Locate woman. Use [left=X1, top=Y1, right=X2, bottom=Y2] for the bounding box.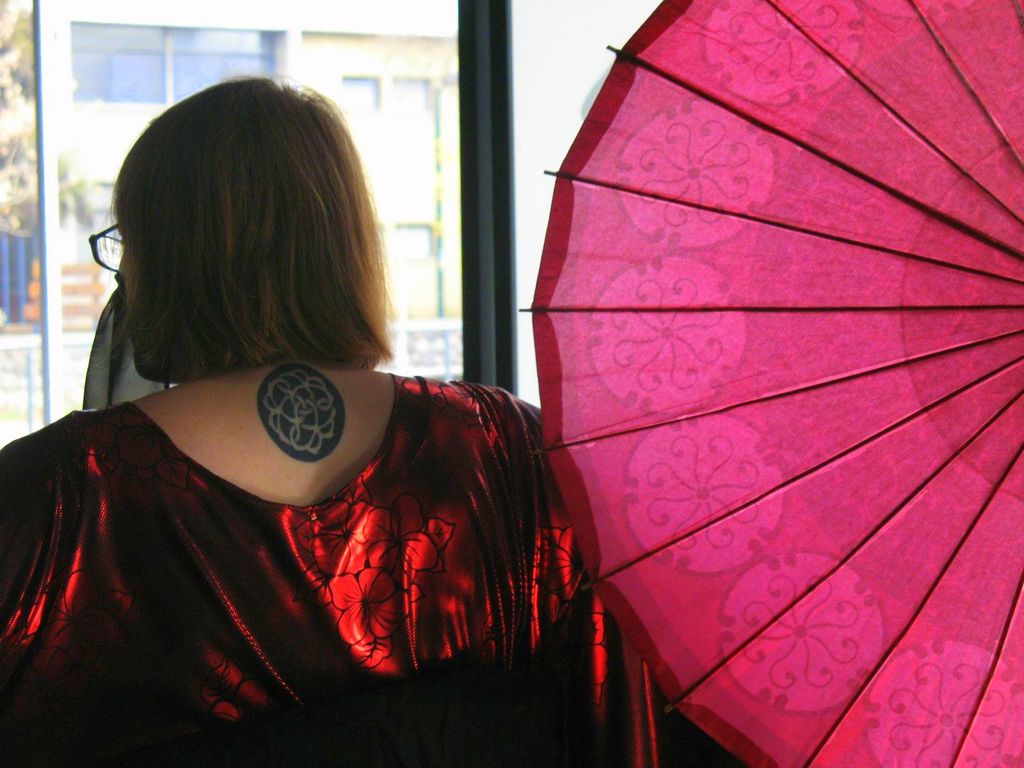
[left=47, top=83, right=591, bottom=751].
